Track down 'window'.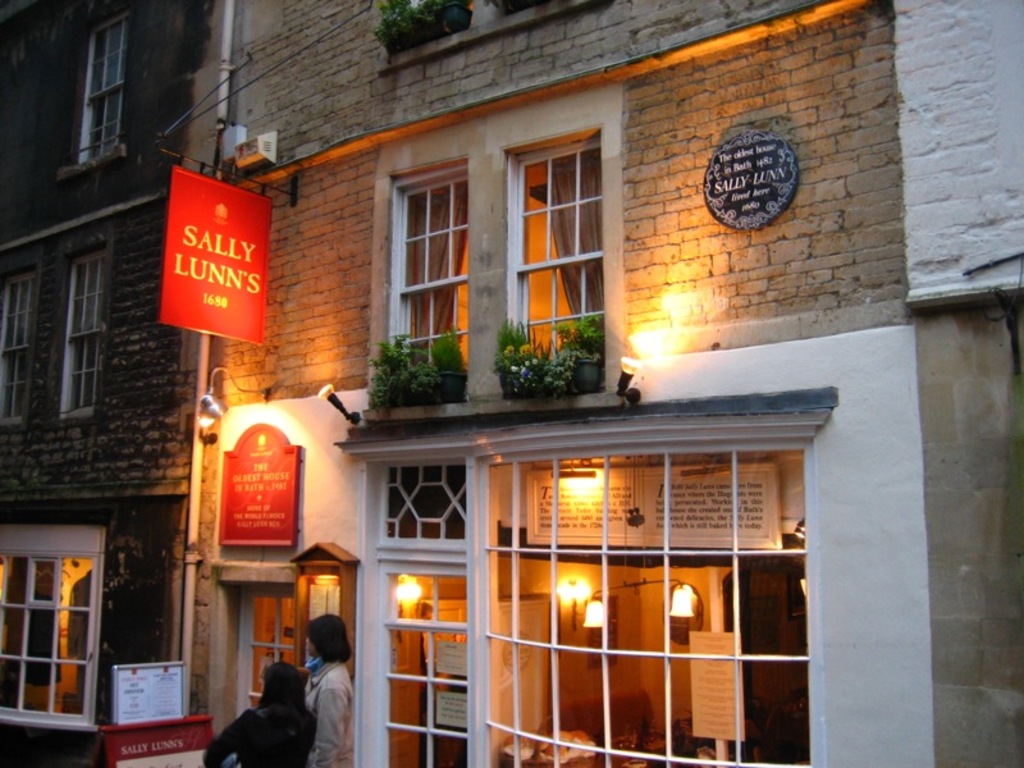
Tracked to <region>389, 154, 465, 384</region>.
